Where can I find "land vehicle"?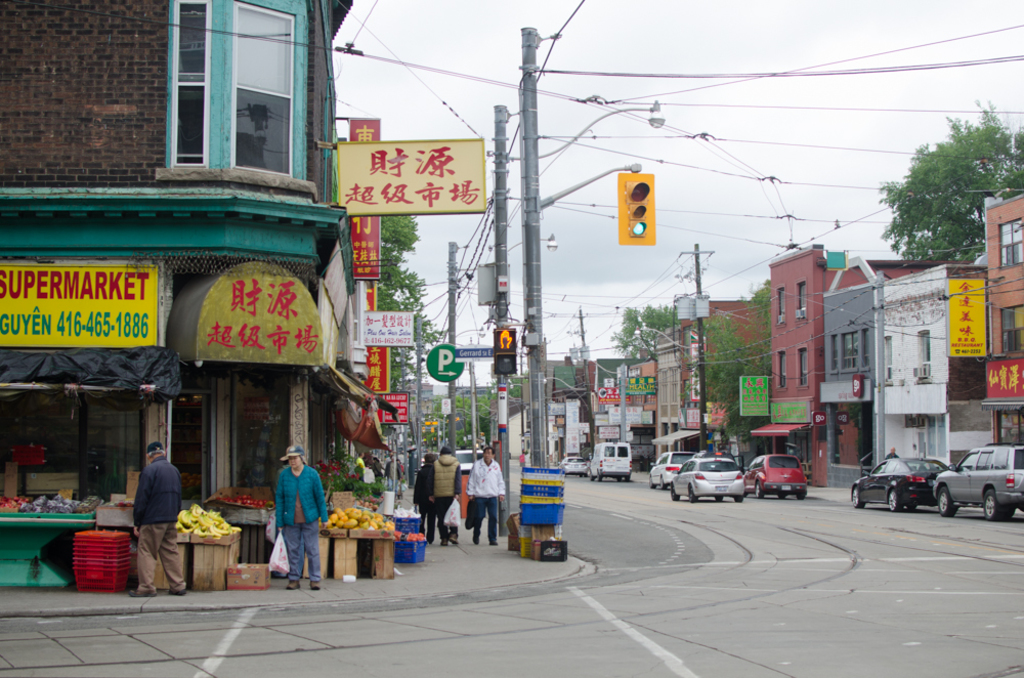
You can find it at box(559, 451, 589, 477).
